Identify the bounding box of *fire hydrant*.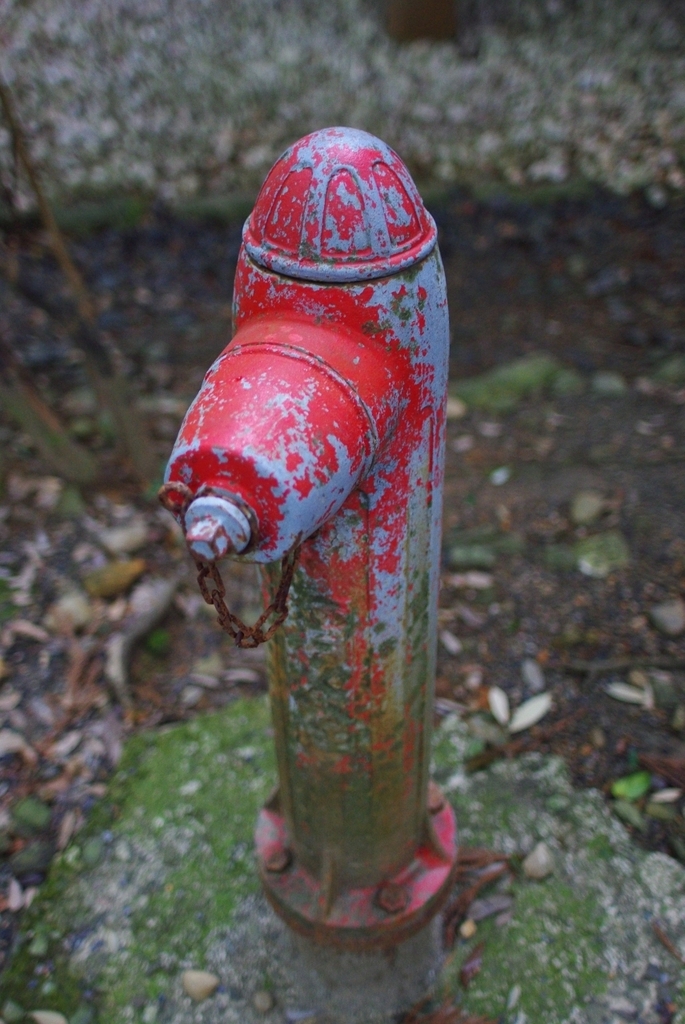
box=[153, 125, 463, 946].
